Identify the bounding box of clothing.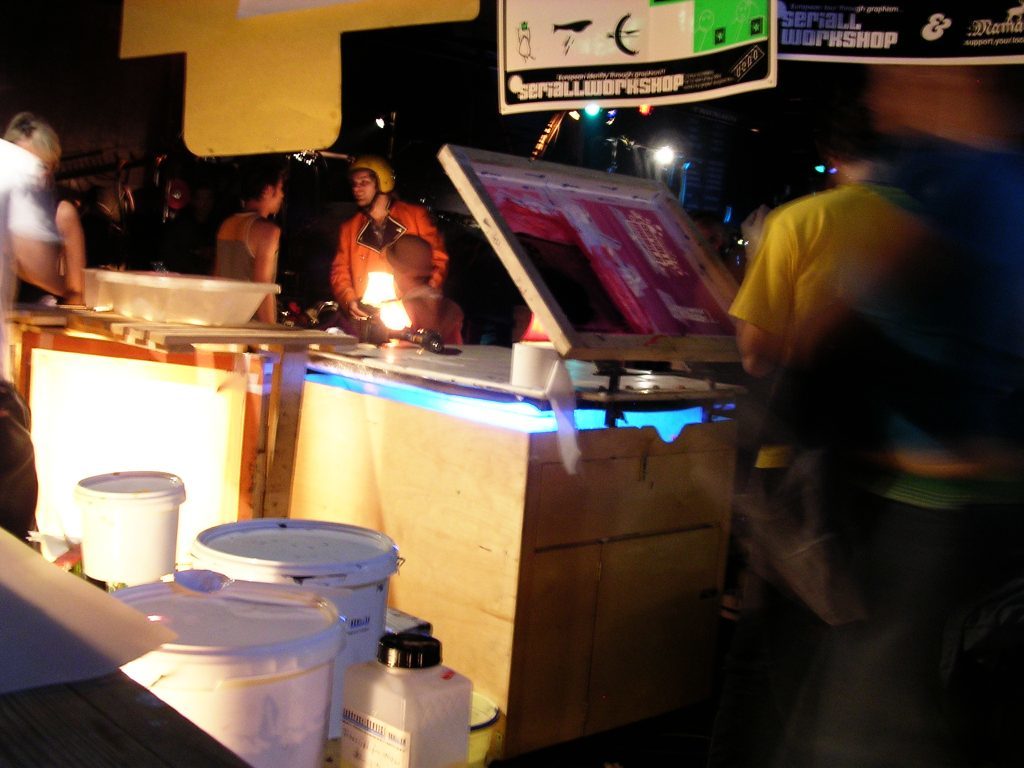
left=724, top=173, right=924, bottom=591.
